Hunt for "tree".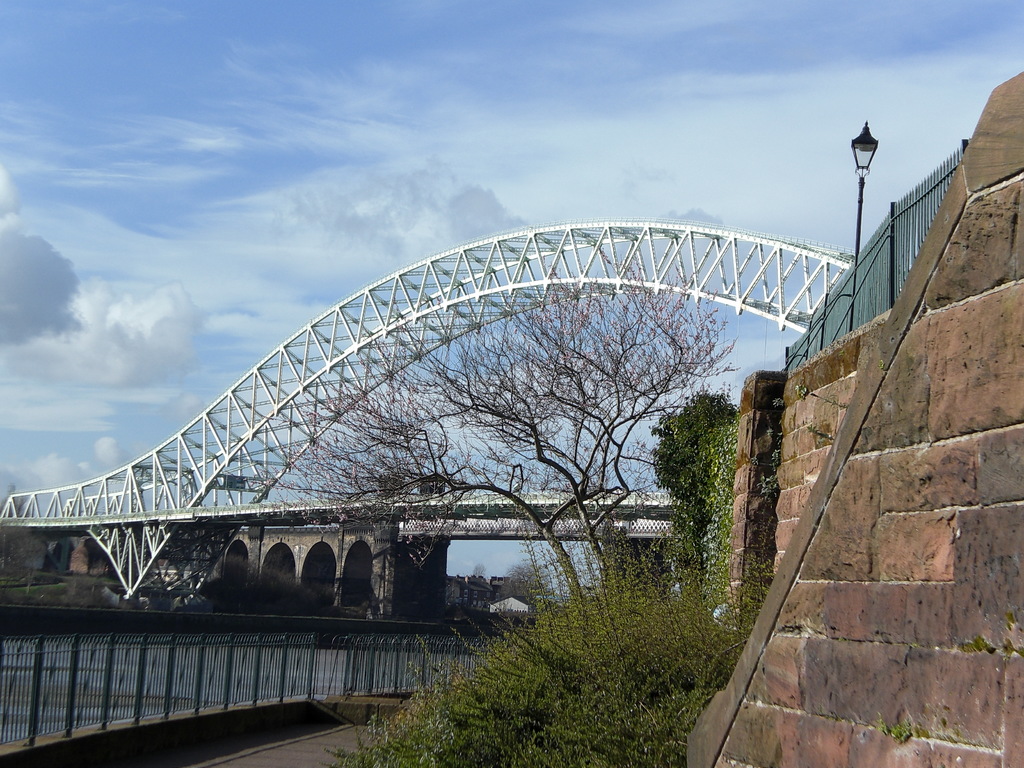
Hunted down at 654, 357, 747, 606.
